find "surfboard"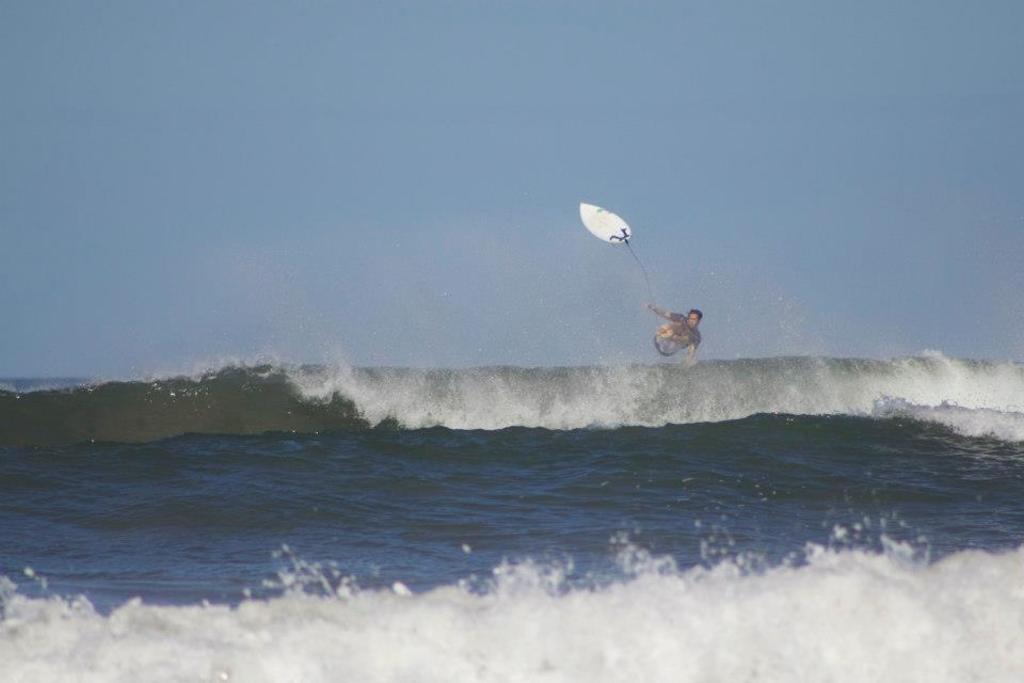
(576, 203, 633, 249)
